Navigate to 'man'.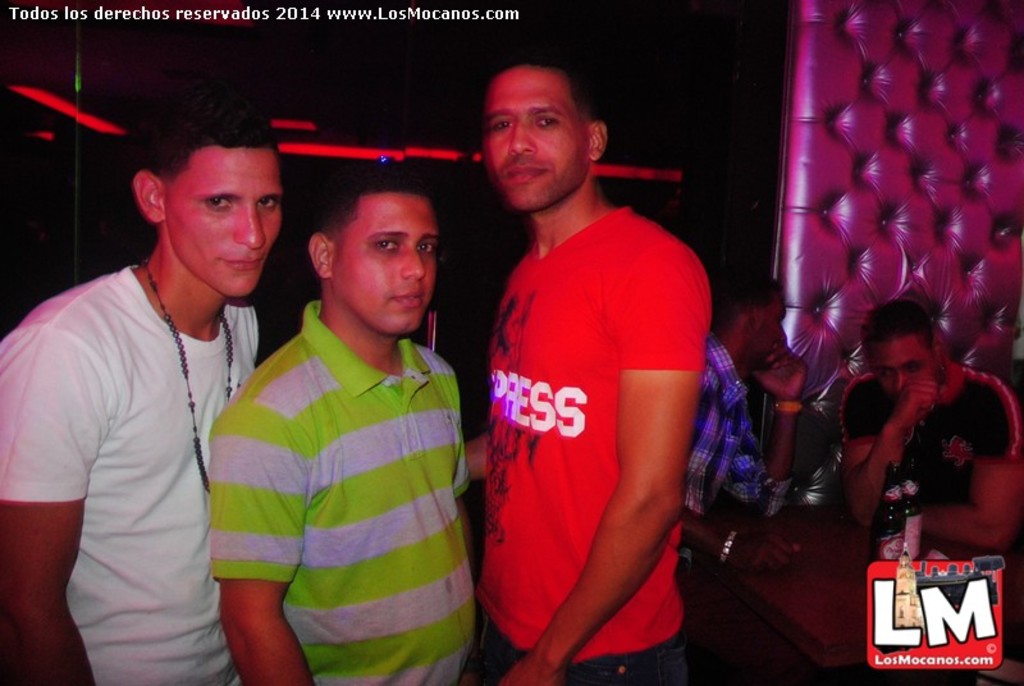
Navigation target: bbox=(0, 109, 291, 685).
